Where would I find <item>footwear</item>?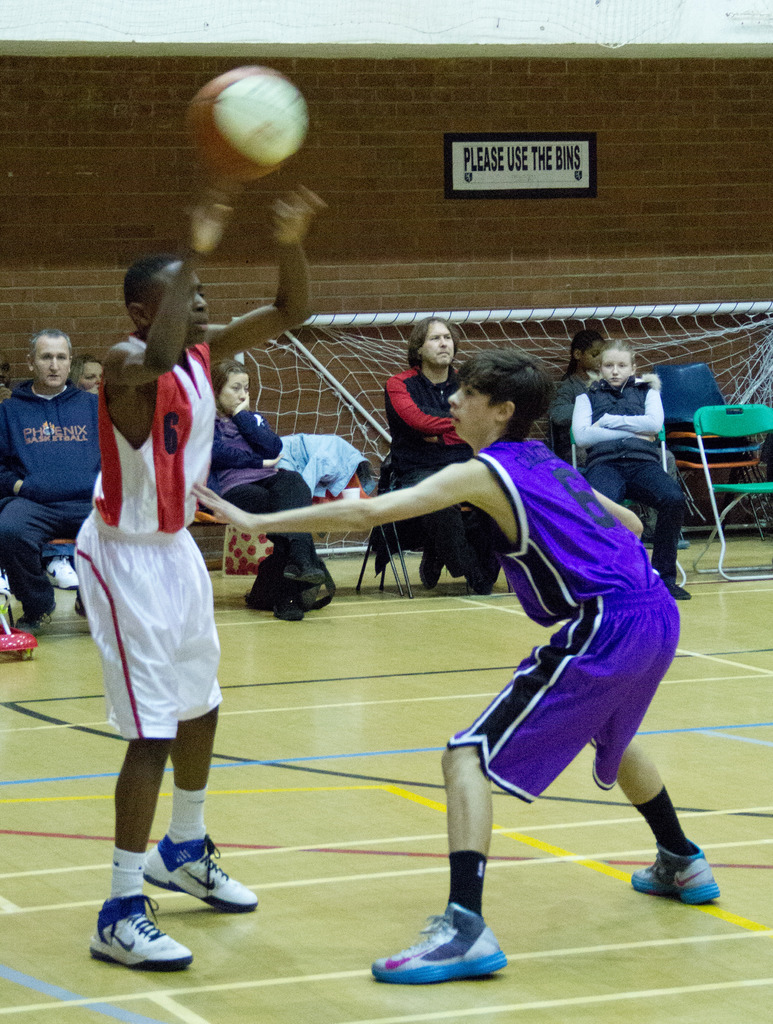
At x1=42 y1=552 x2=79 y2=591.
